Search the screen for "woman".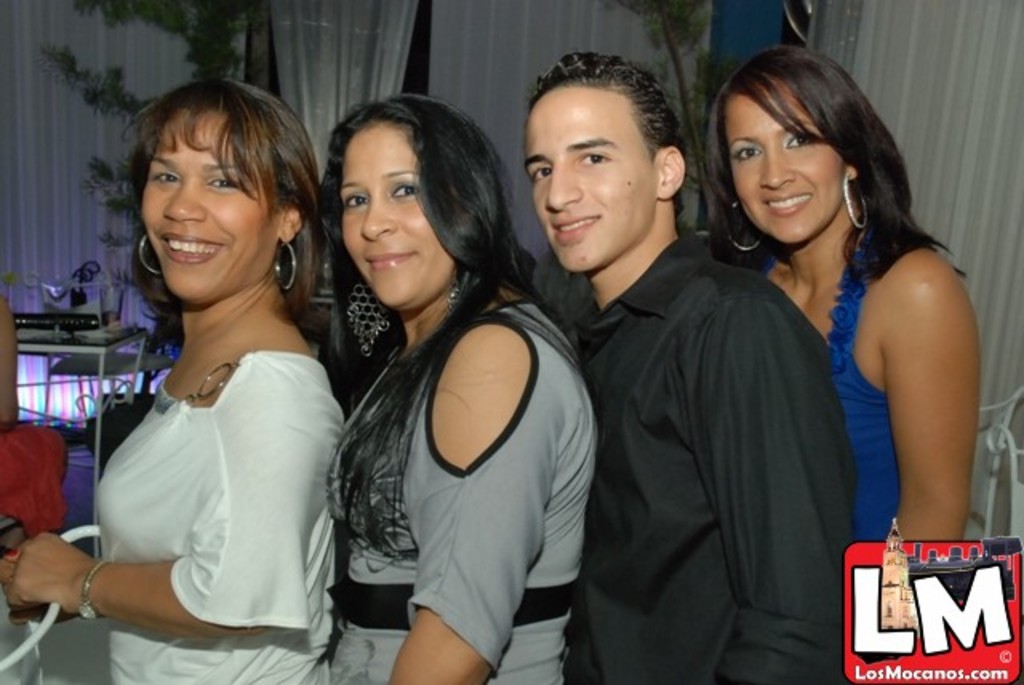
Found at [320,93,595,683].
